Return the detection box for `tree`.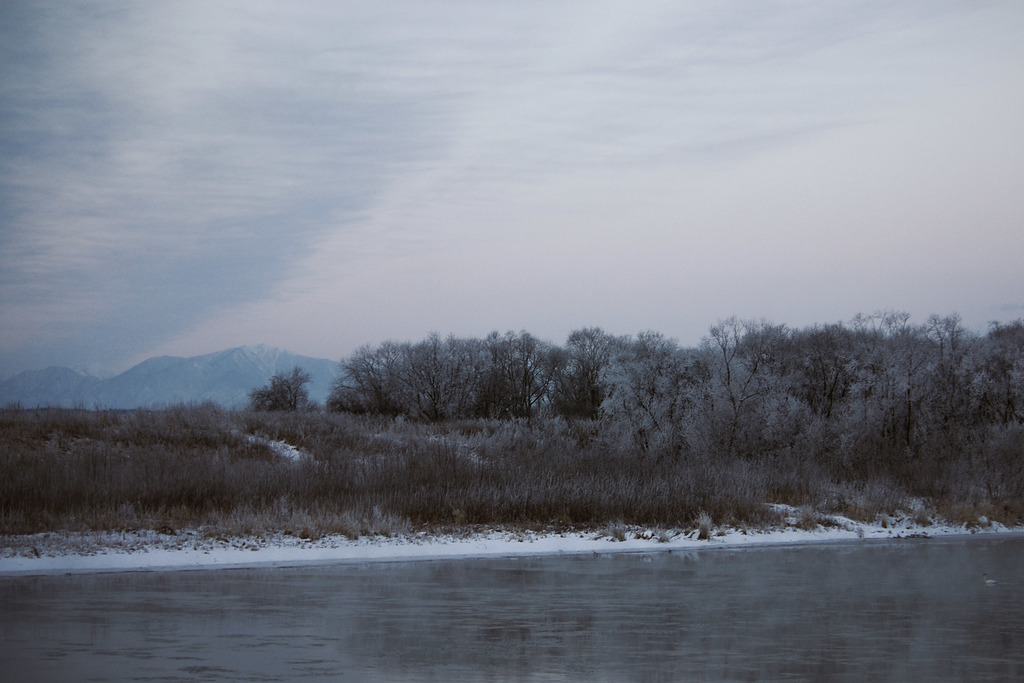
bbox(726, 309, 1023, 523).
